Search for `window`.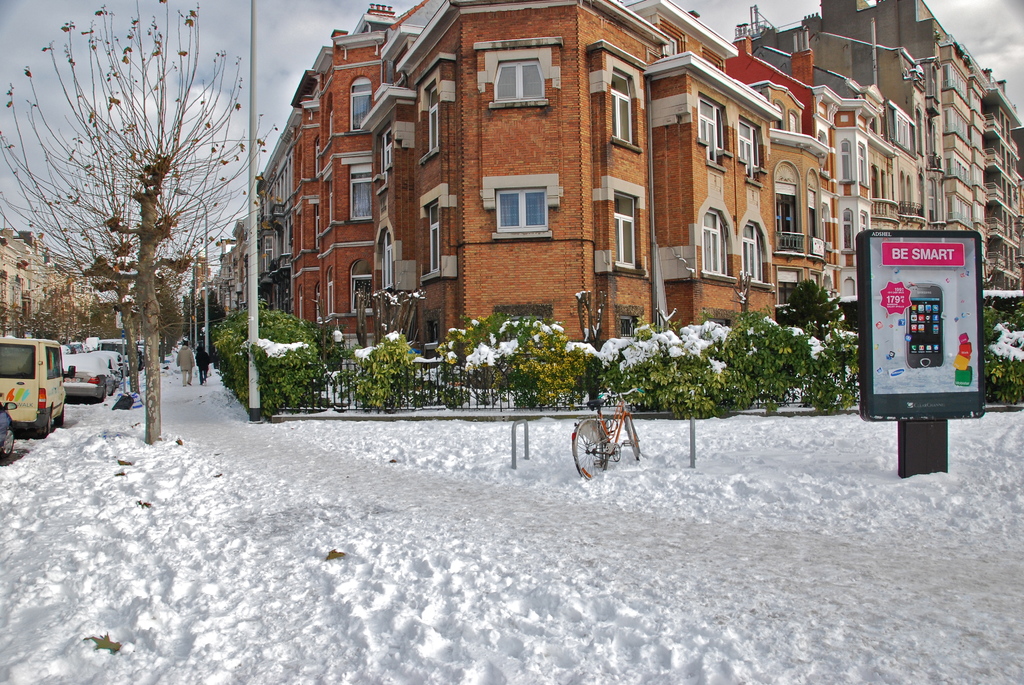
Found at (840,138,850,185).
